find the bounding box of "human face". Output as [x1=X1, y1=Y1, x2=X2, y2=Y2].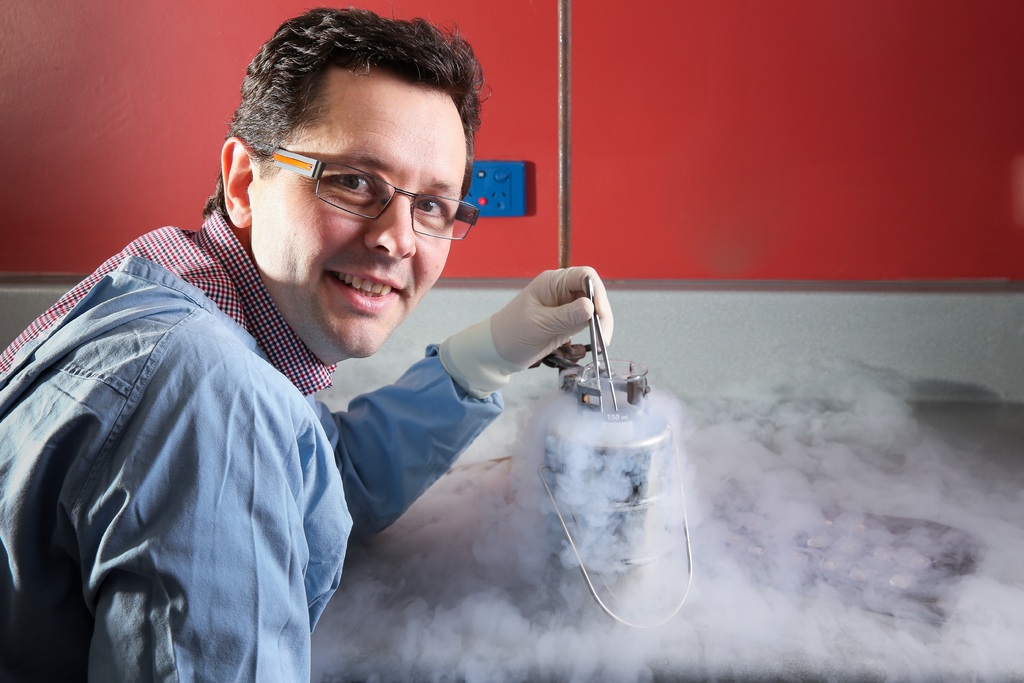
[x1=255, y1=69, x2=465, y2=359].
